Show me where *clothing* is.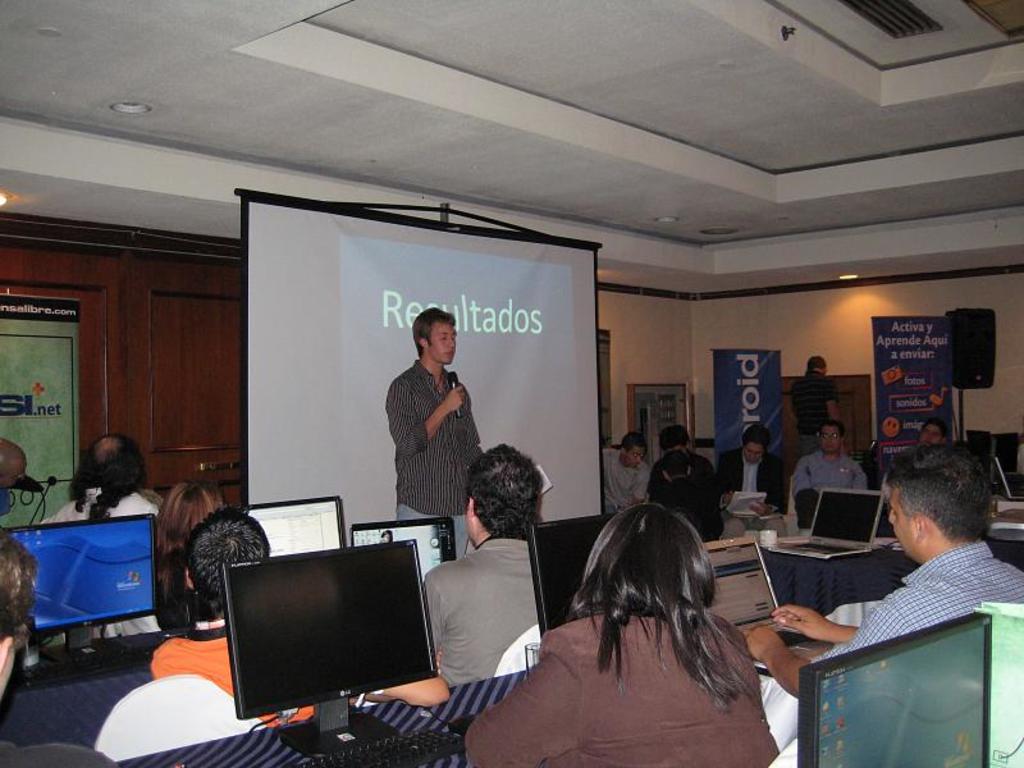
*clothing* is at (x1=719, y1=452, x2=786, y2=503).
